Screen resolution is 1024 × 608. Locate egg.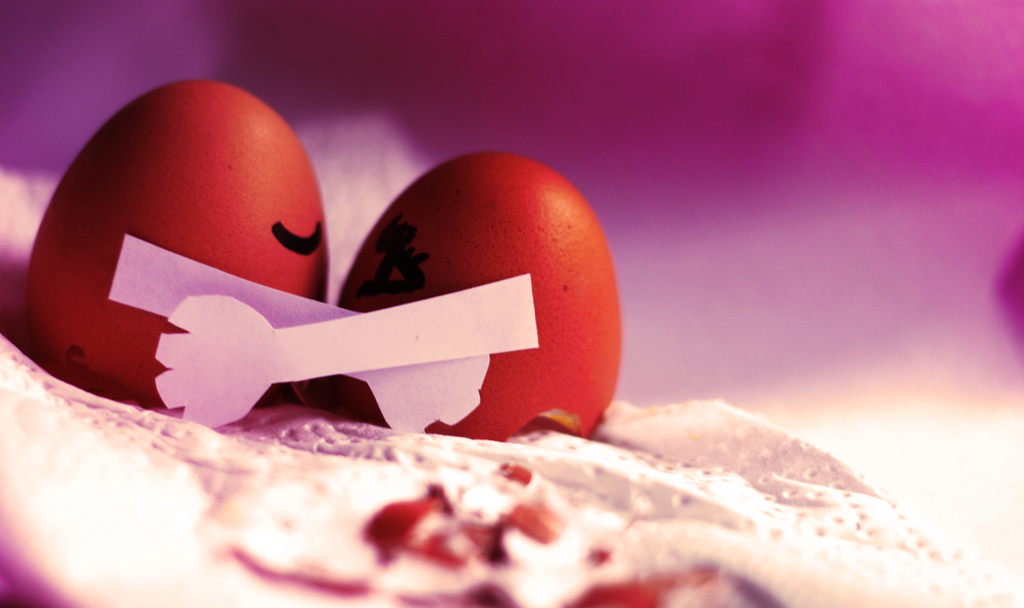
locate(337, 151, 623, 444).
